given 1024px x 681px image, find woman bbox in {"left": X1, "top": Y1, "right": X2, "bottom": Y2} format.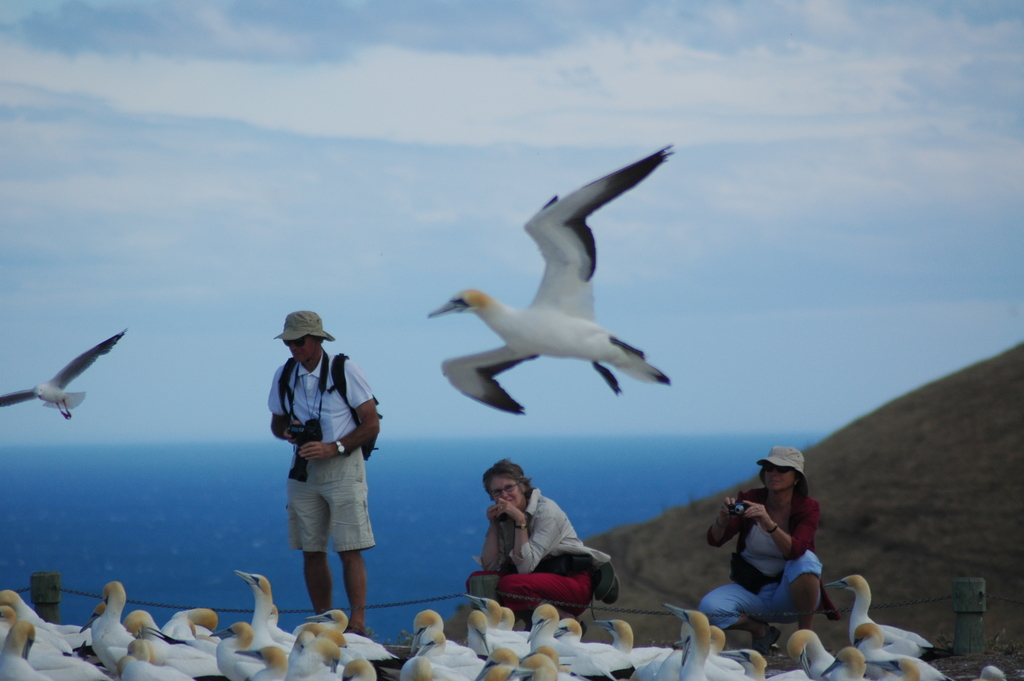
{"left": 707, "top": 447, "right": 846, "bottom": 653}.
